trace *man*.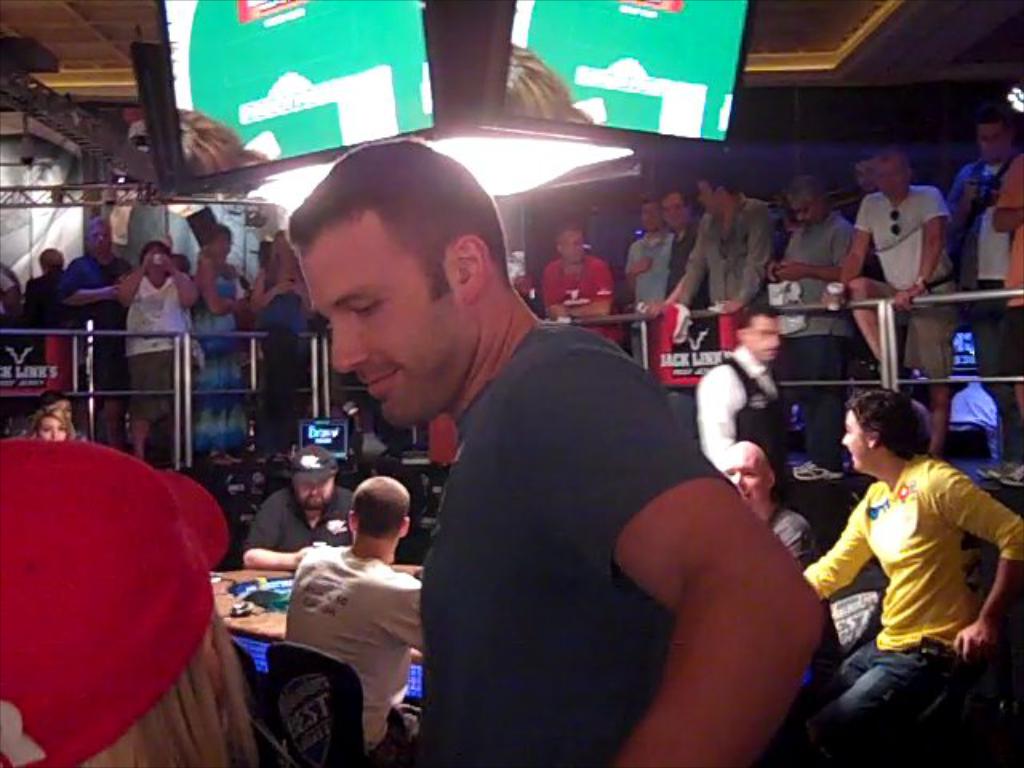
Traced to {"left": 941, "top": 115, "right": 1022, "bottom": 499}.
